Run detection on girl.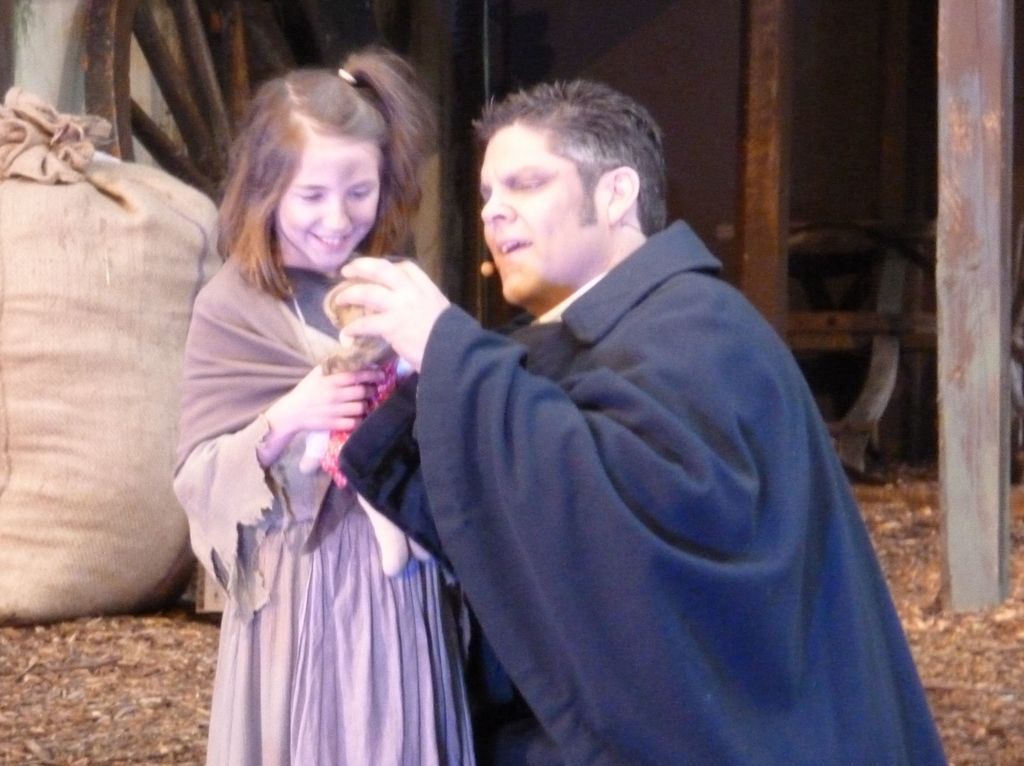
Result: region(172, 41, 472, 765).
